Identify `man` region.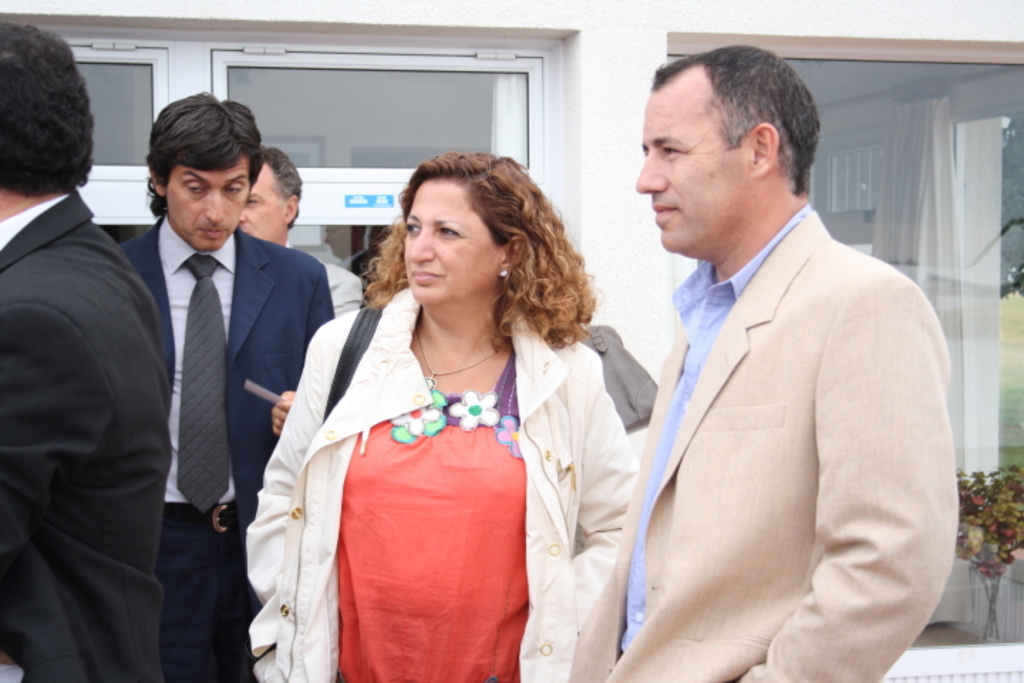
Region: x1=115, y1=88, x2=337, y2=682.
